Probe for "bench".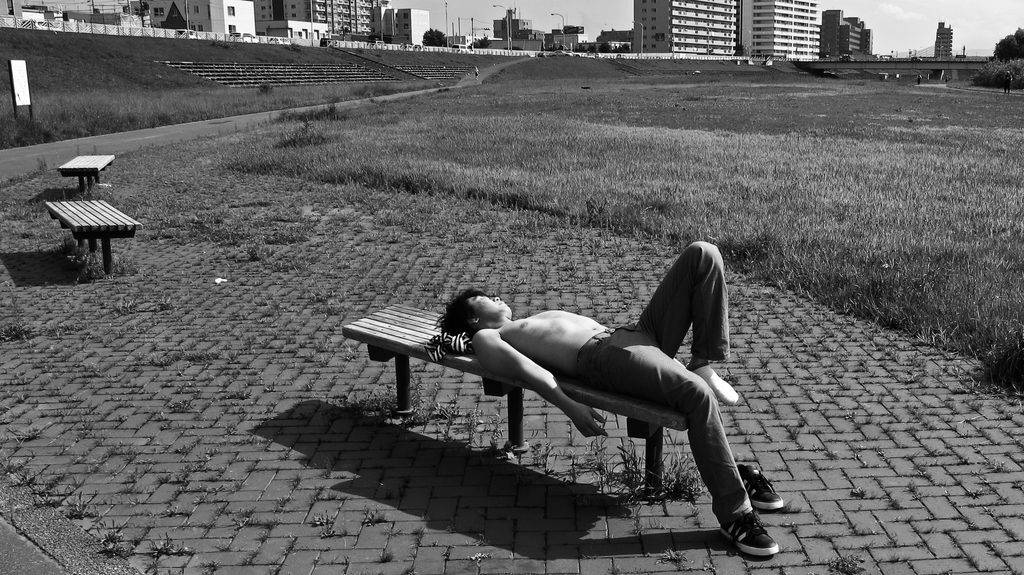
Probe result: [x1=342, y1=305, x2=683, y2=492].
